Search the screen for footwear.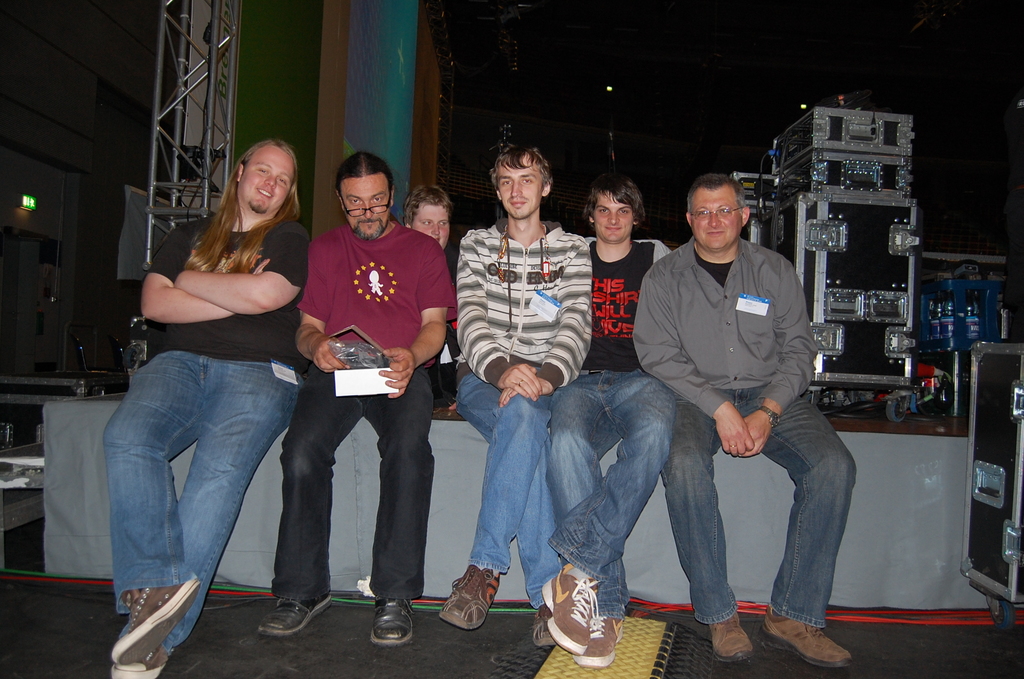
Found at Rect(545, 573, 589, 653).
